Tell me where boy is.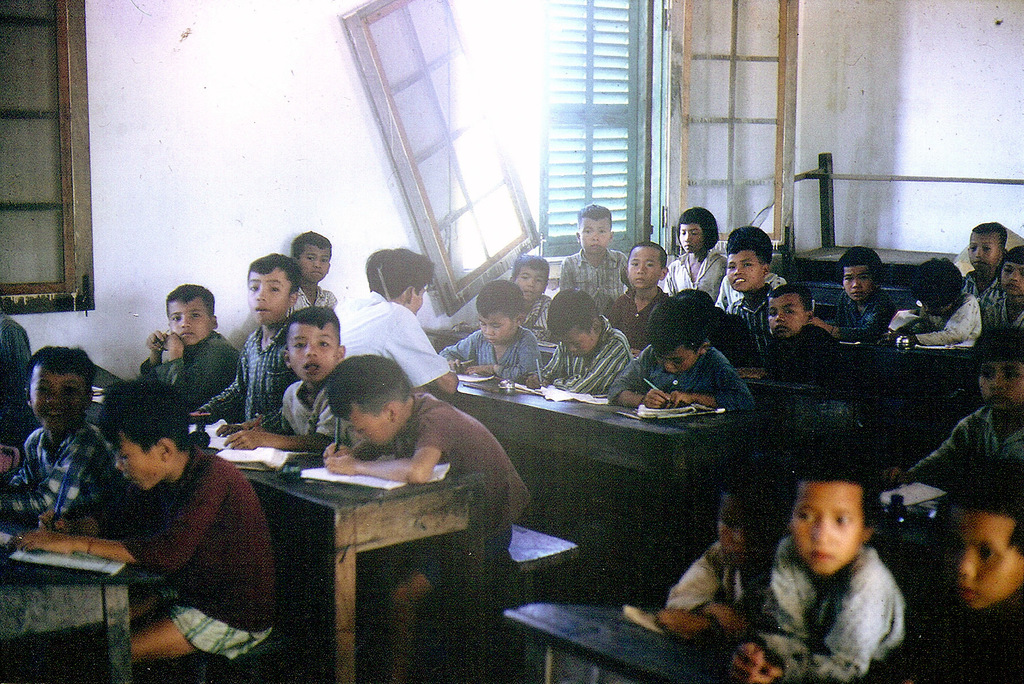
boy is at l=657, t=468, r=794, b=645.
